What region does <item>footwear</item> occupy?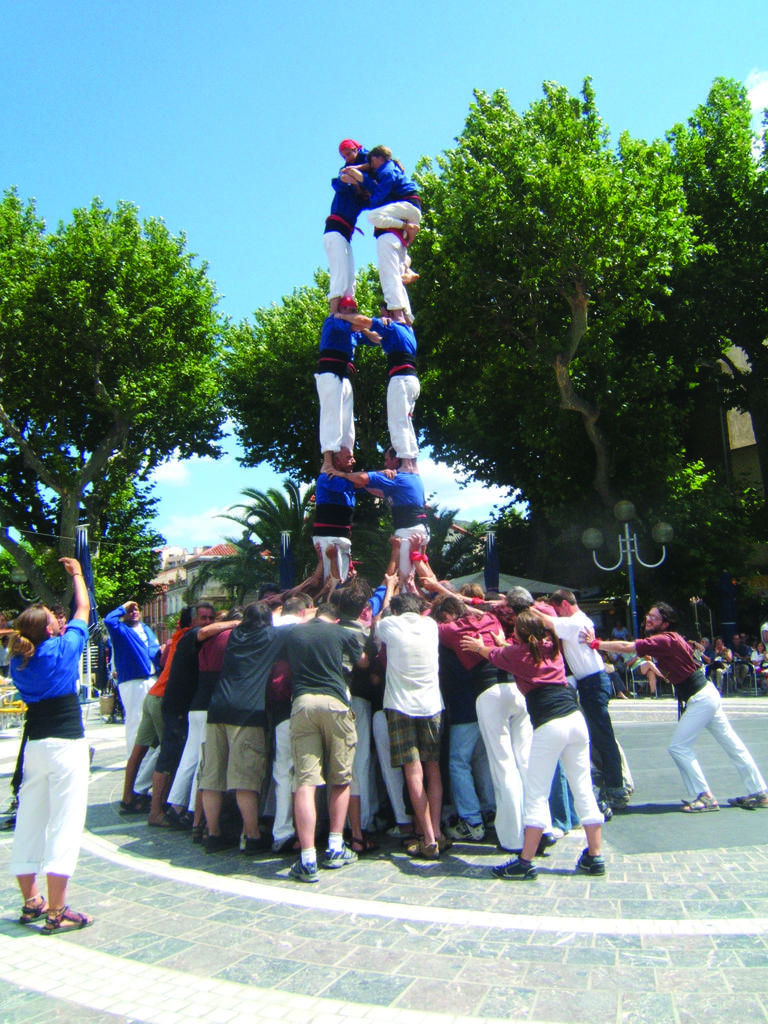
[288,860,312,884].
